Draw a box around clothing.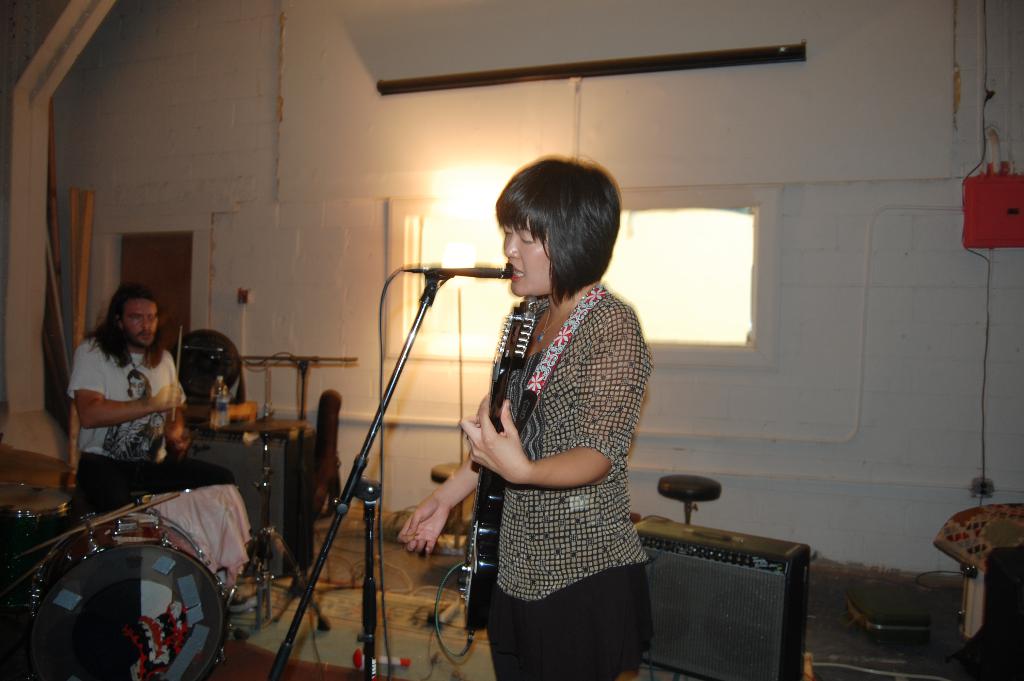
{"x1": 474, "y1": 262, "x2": 663, "y2": 680}.
